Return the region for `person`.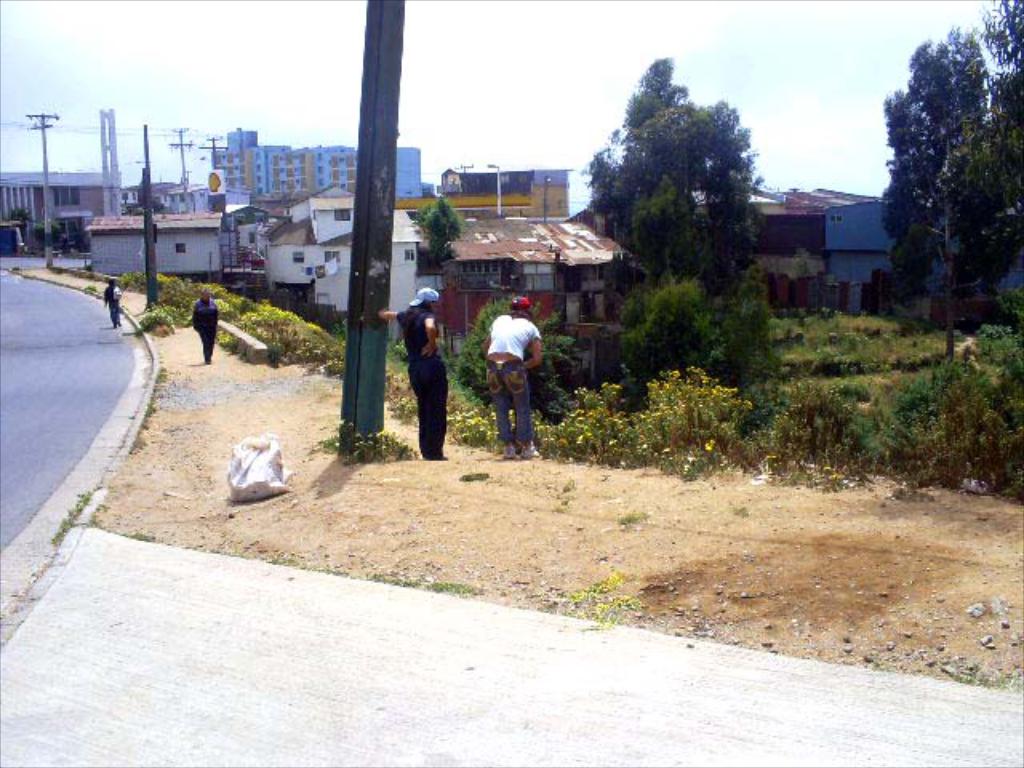
189 286 222 365.
